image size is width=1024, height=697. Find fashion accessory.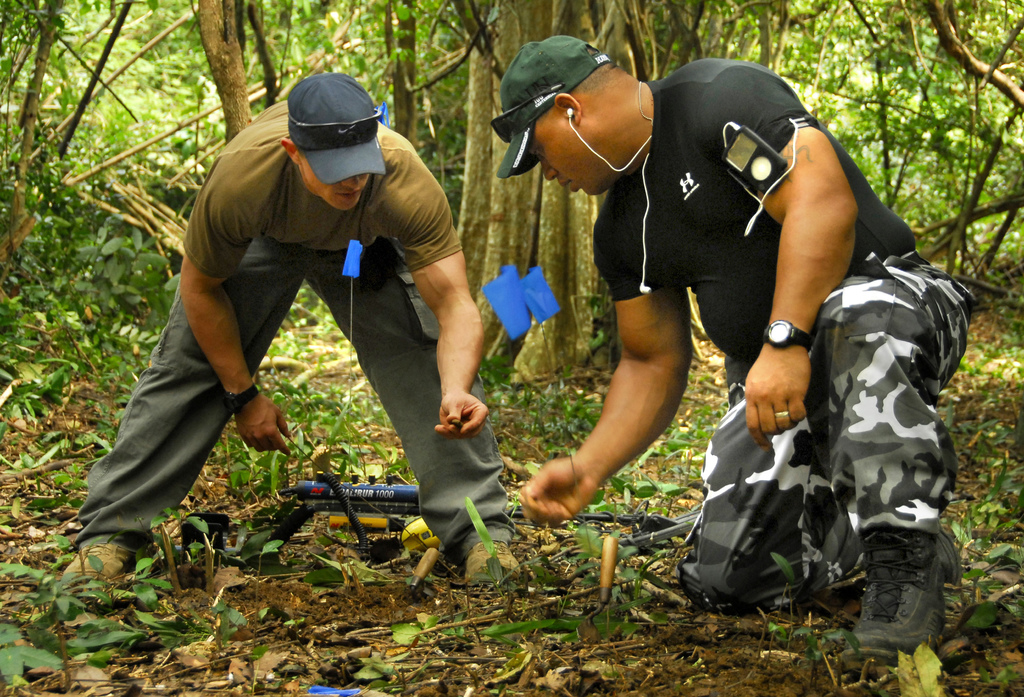
59:541:145:578.
